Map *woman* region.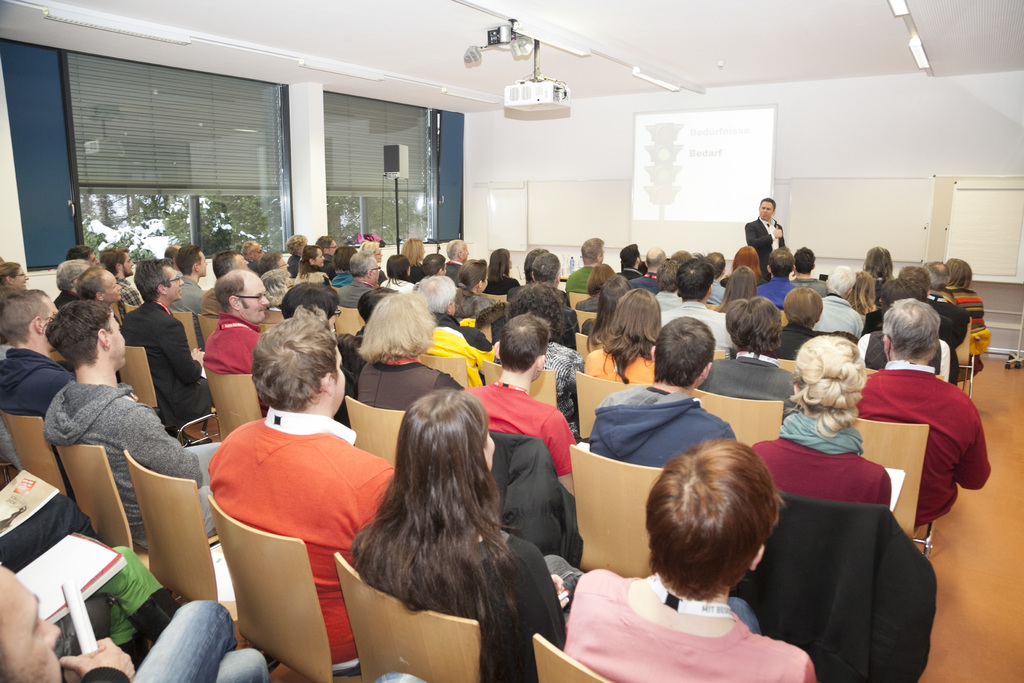
Mapped to (362,239,380,263).
